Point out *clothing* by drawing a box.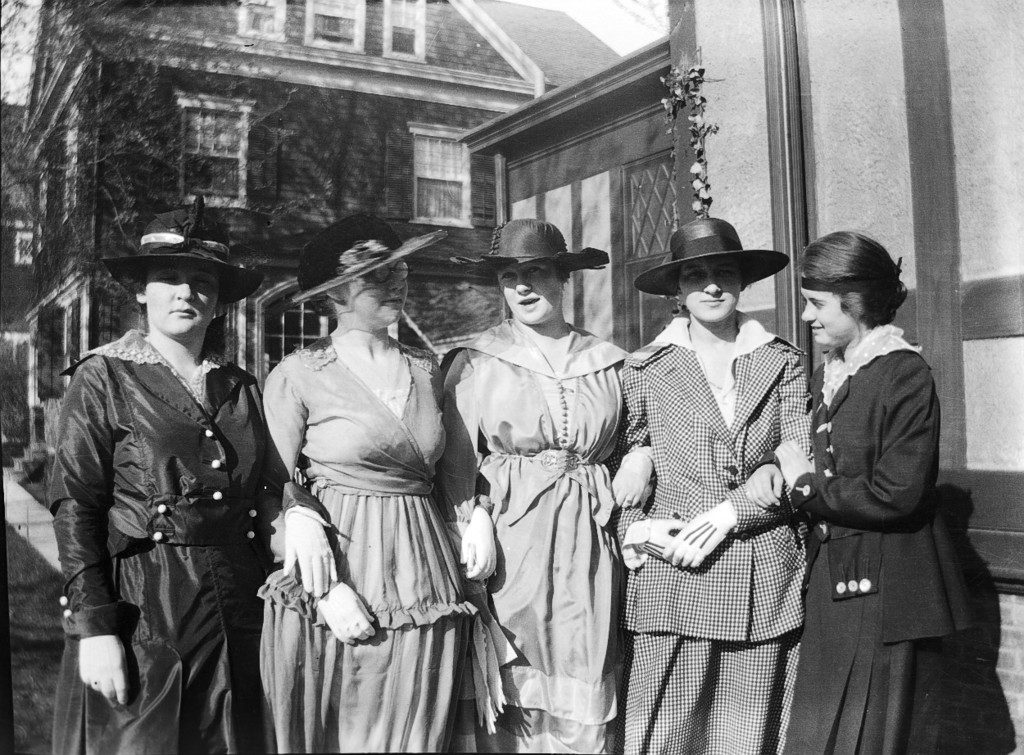
[left=613, top=306, right=813, bottom=754].
